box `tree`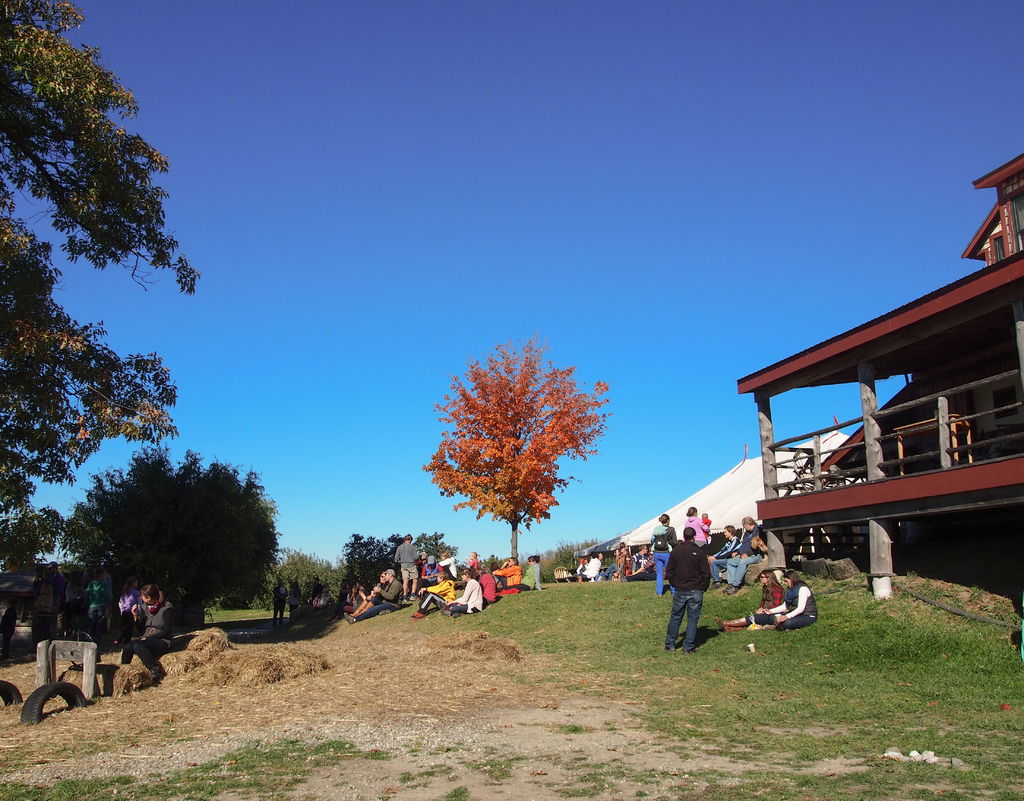
x1=0 y1=1 x2=196 y2=674
